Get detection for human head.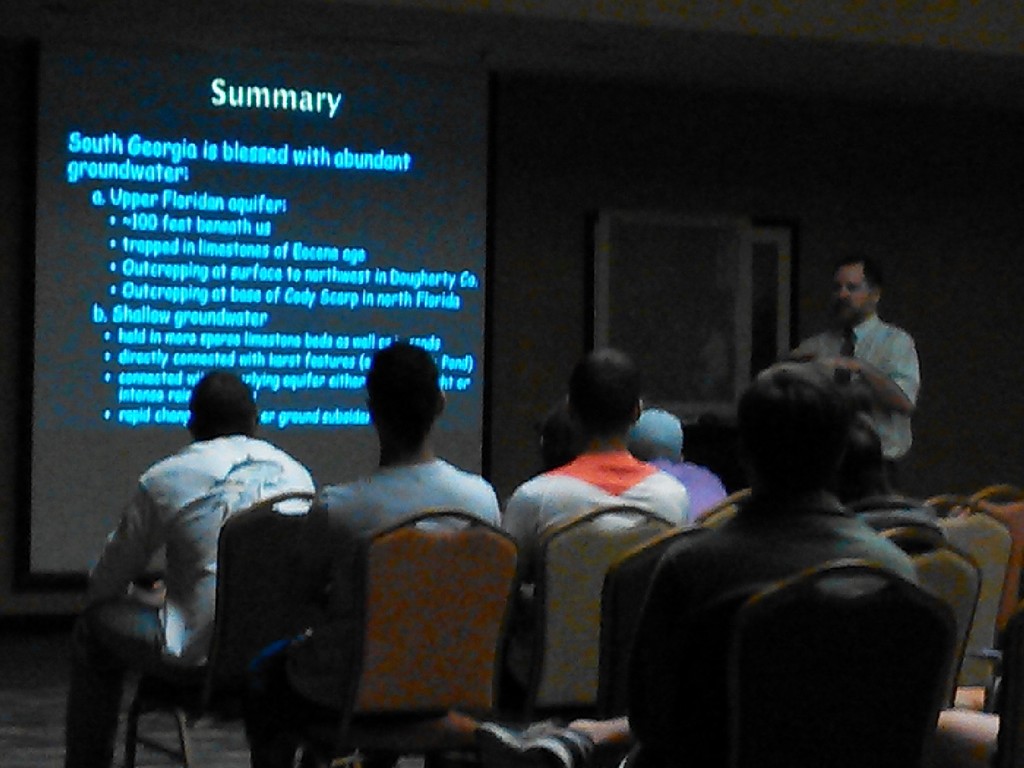
Detection: bbox=[351, 353, 442, 454].
